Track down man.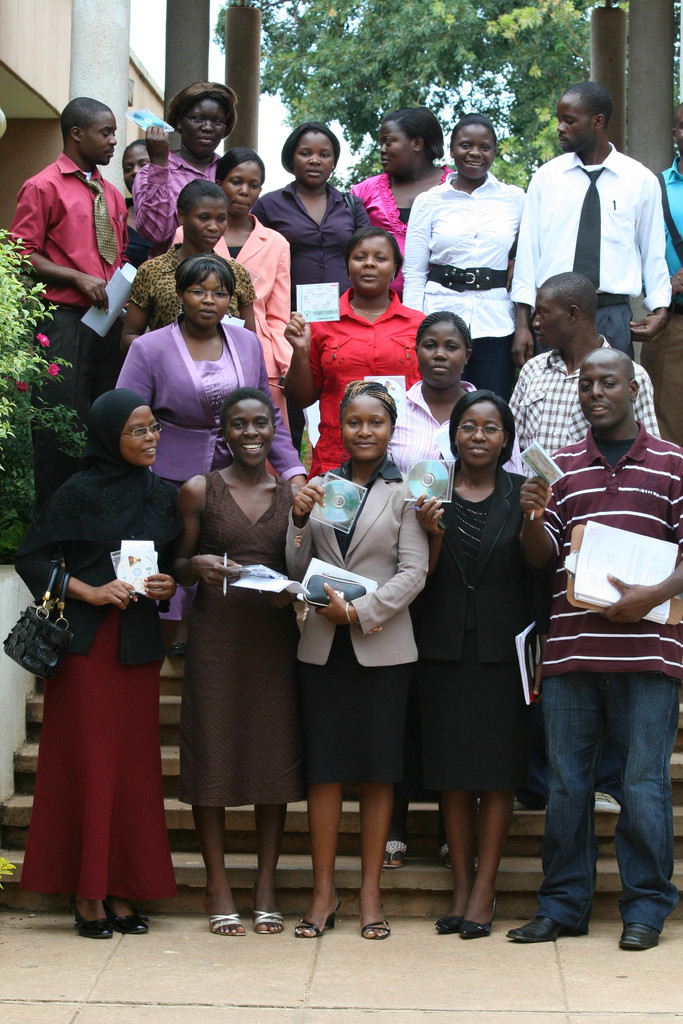
Tracked to Rect(511, 344, 682, 948).
